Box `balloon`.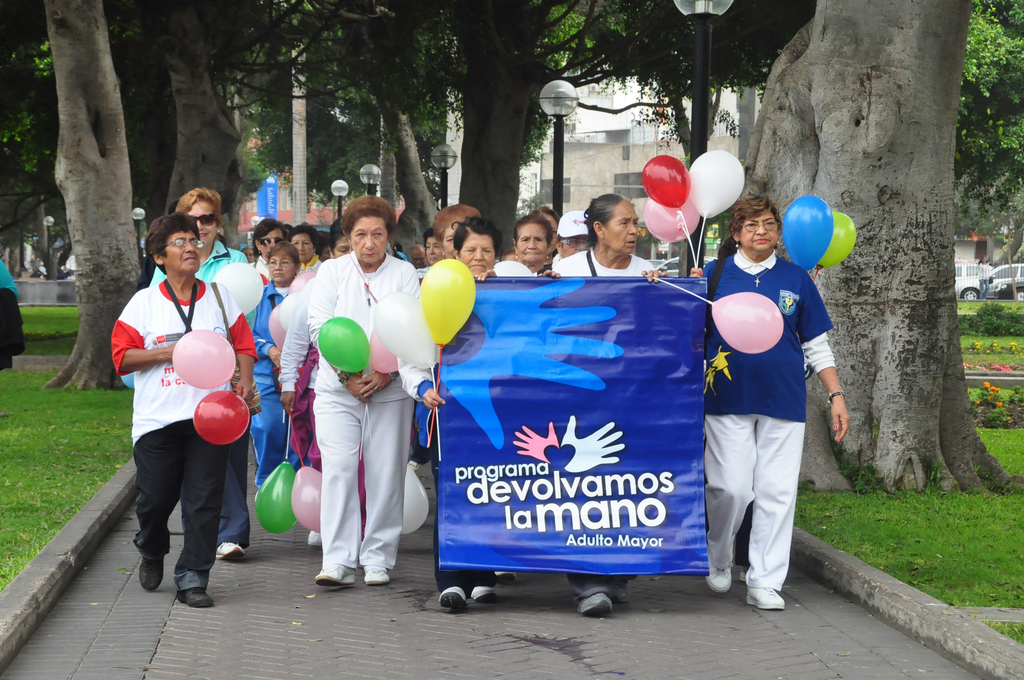
pyautogui.locateOnScreen(710, 291, 785, 353).
